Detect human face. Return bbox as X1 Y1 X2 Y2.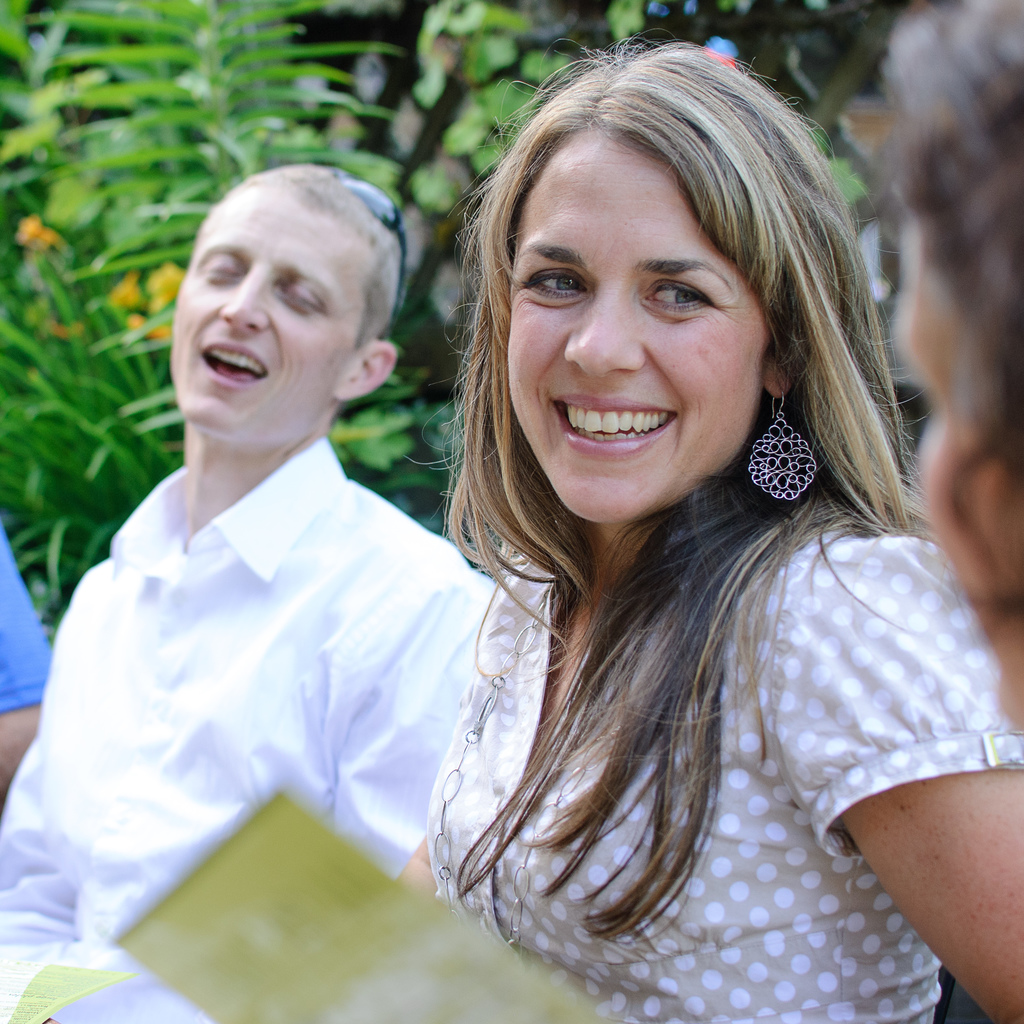
170 196 373 454.
